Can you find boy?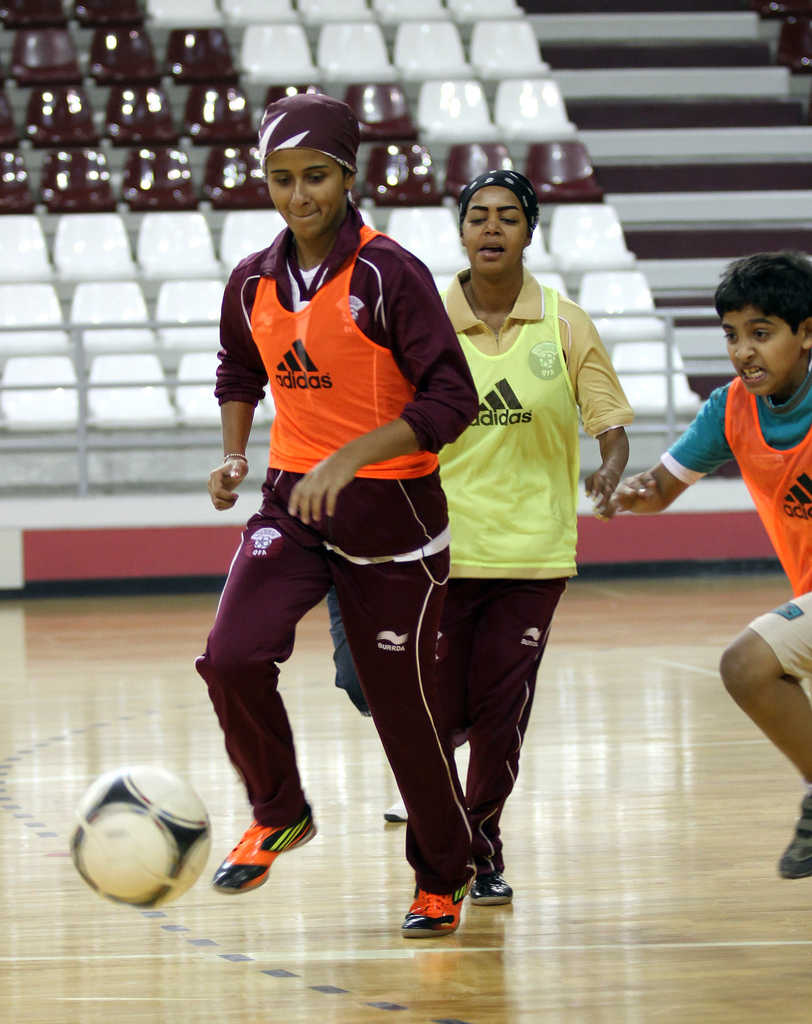
Yes, bounding box: (595, 253, 810, 881).
